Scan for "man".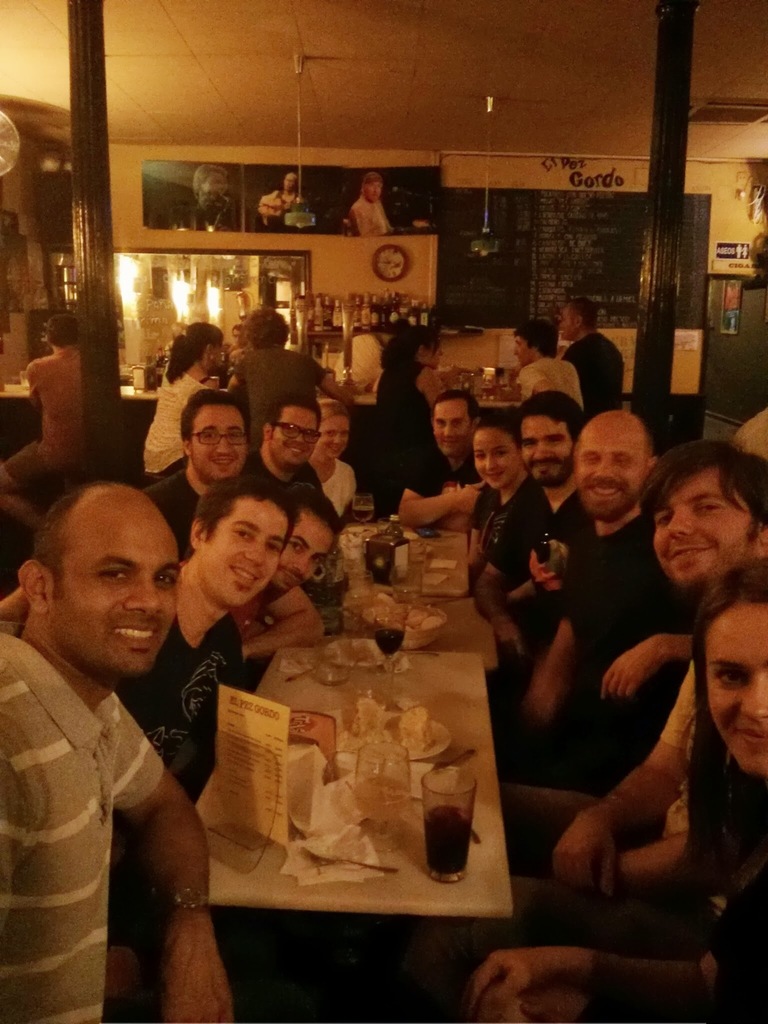
Scan result: Rect(243, 501, 345, 672).
